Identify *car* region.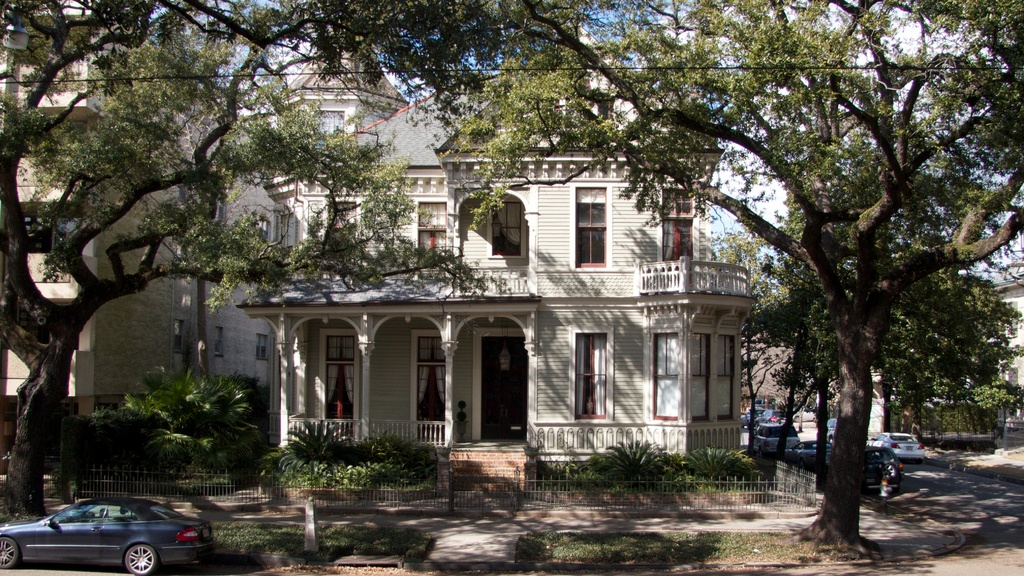
Region: bbox=(0, 500, 212, 570).
